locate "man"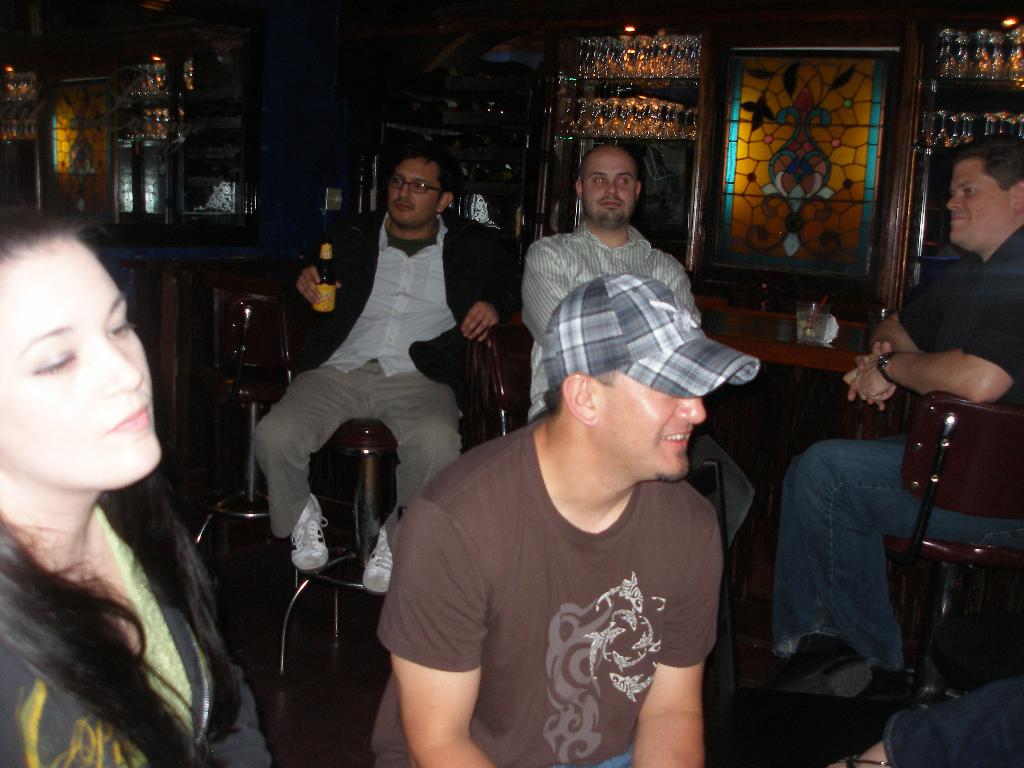
[339,322,749,765]
